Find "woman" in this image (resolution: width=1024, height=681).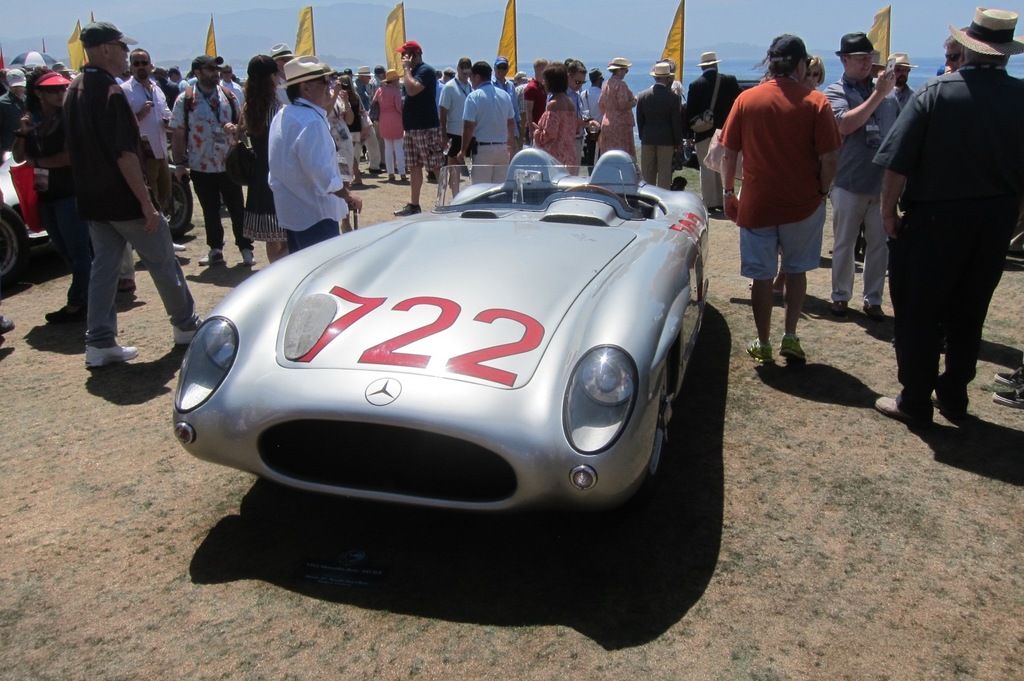
[left=535, top=58, right=577, bottom=177].
